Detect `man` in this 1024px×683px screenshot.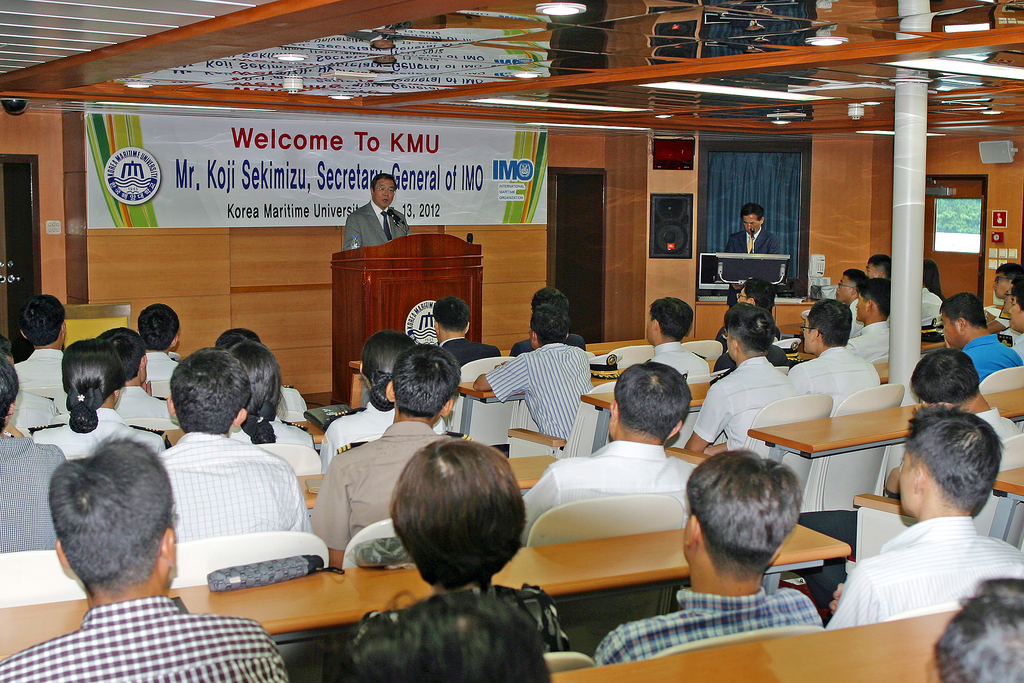
Detection: {"x1": 0, "y1": 342, "x2": 16, "y2": 361}.
